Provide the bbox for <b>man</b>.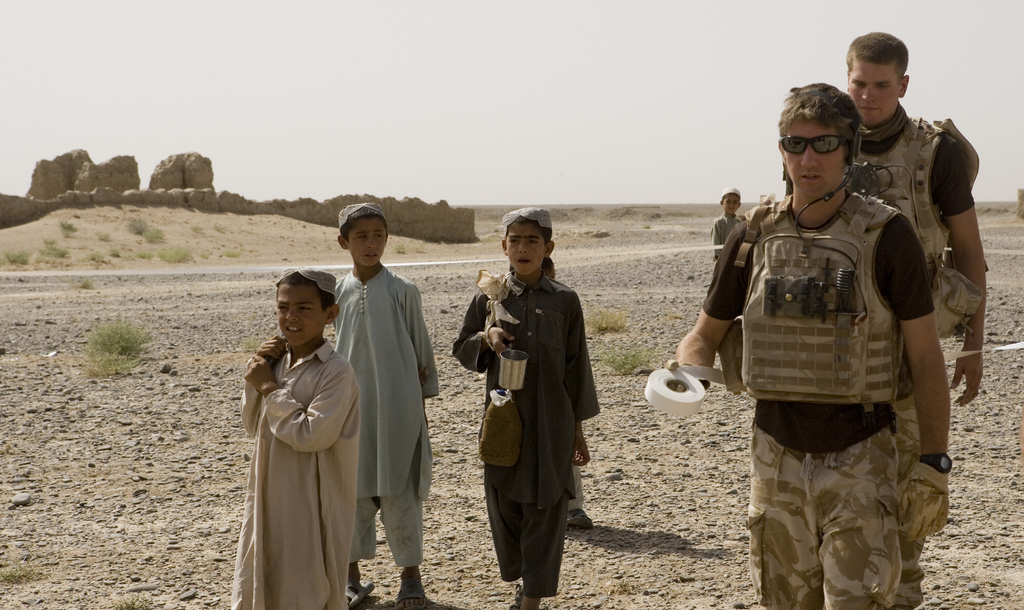
669,83,952,609.
